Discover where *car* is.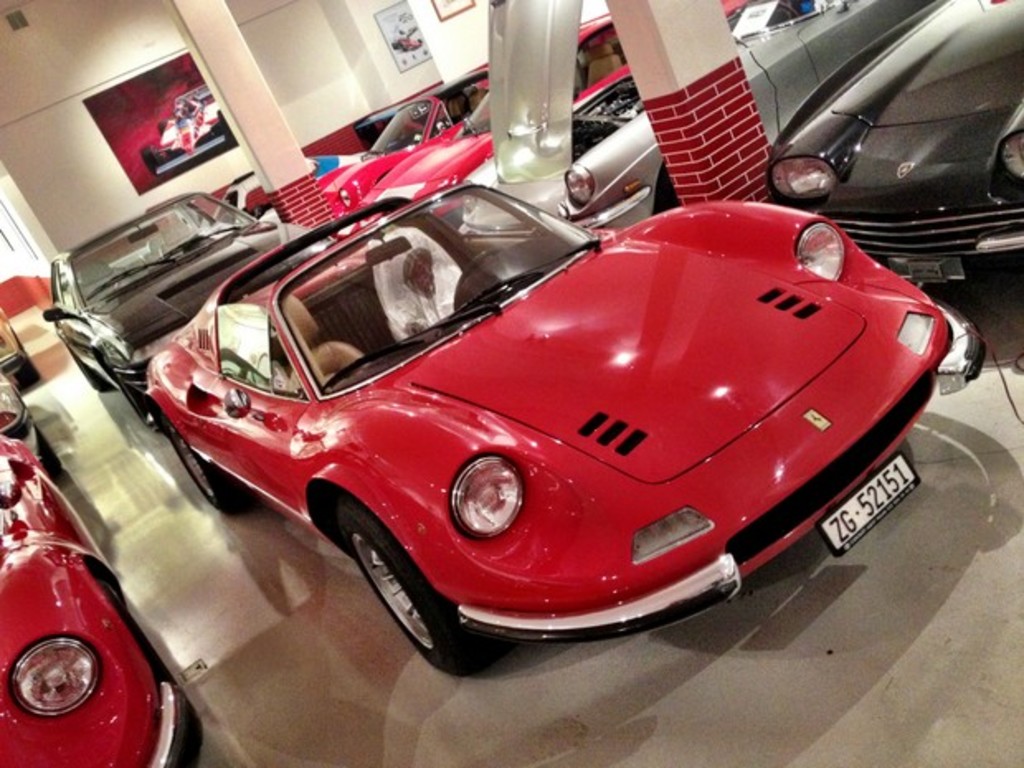
Discovered at (x1=0, y1=431, x2=200, y2=766).
